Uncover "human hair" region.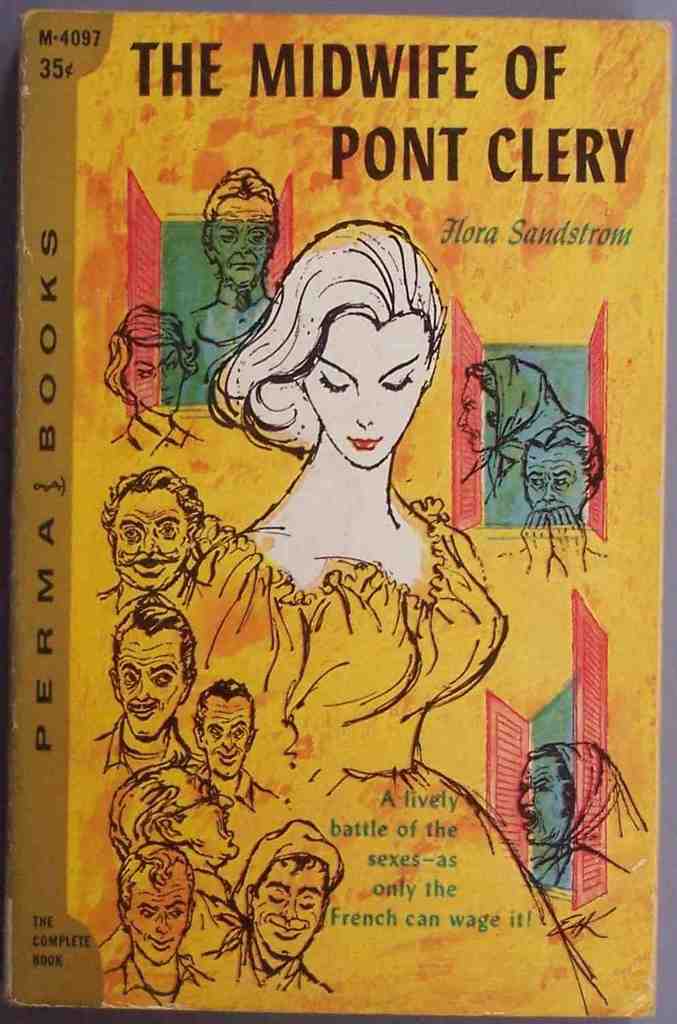
Uncovered: {"left": 100, "top": 463, "right": 206, "bottom": 546}.
